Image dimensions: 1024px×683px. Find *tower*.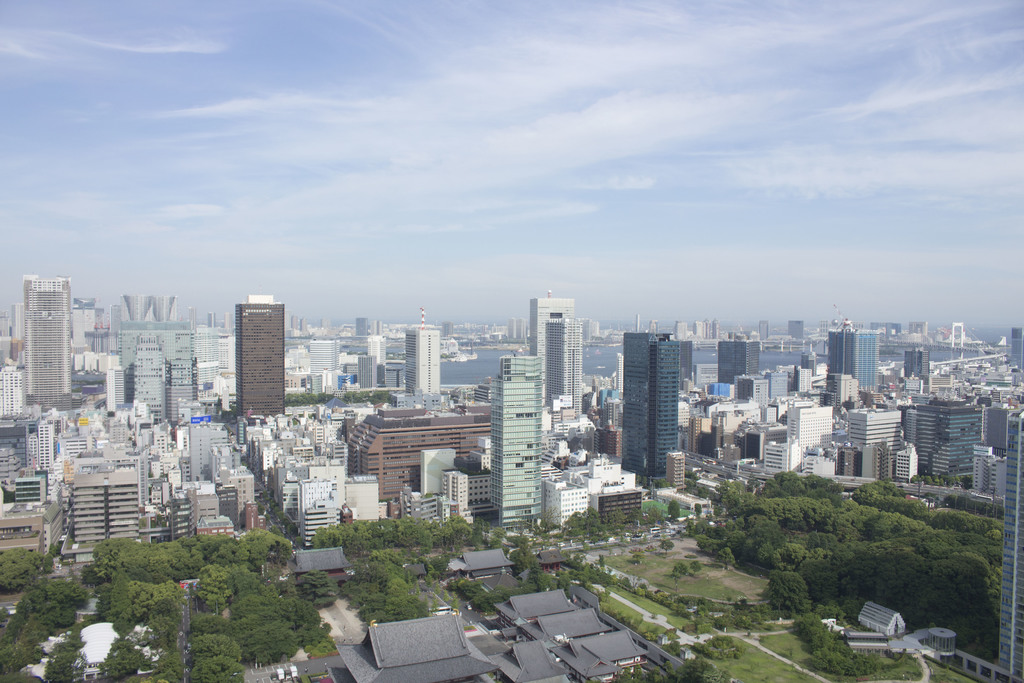
[left=828, top=312, right=875, bottom=390].
